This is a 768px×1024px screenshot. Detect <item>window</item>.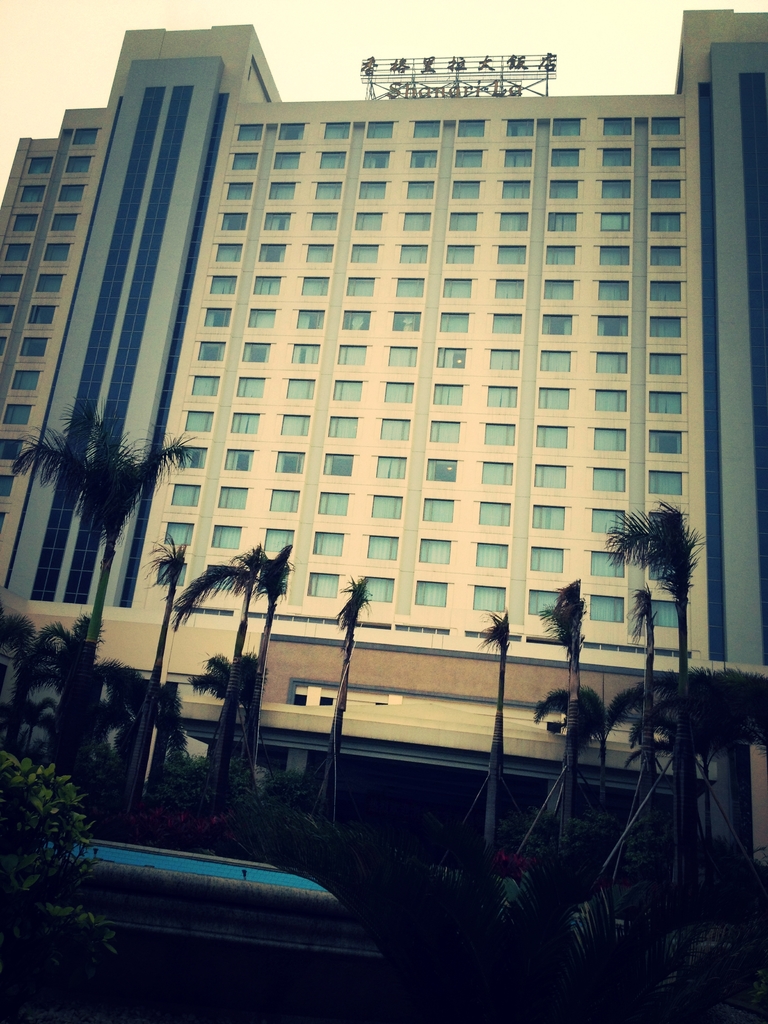
region(308, 571, 341, 593).
